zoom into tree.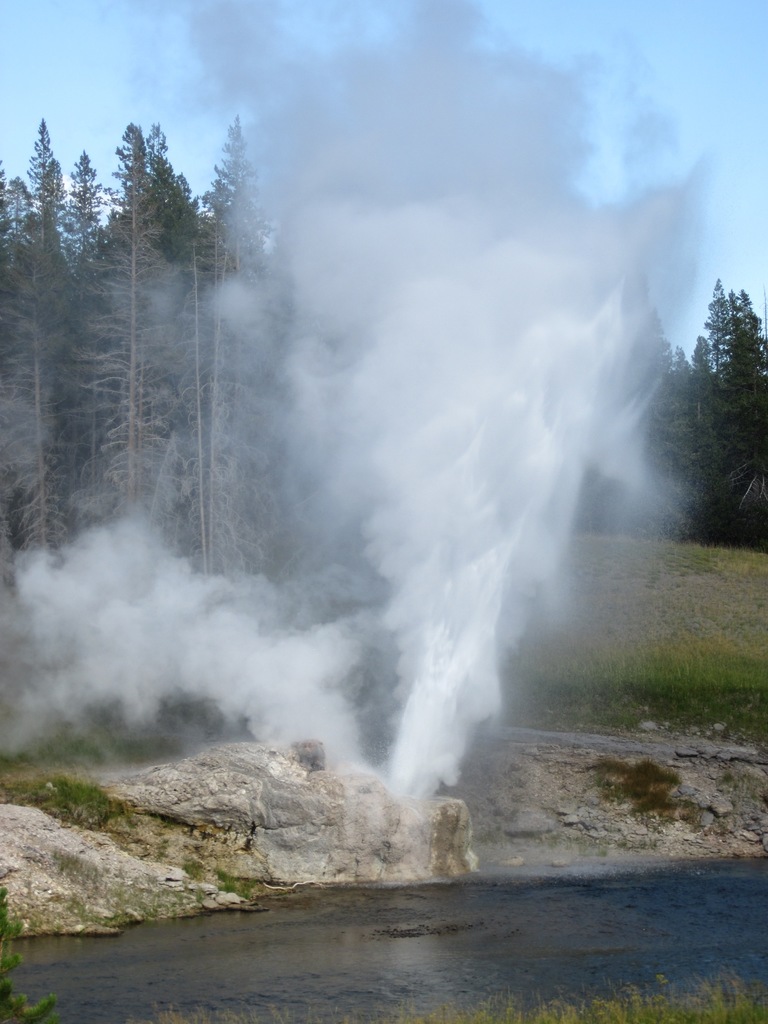
Zoom target: 652 280 767 571.
